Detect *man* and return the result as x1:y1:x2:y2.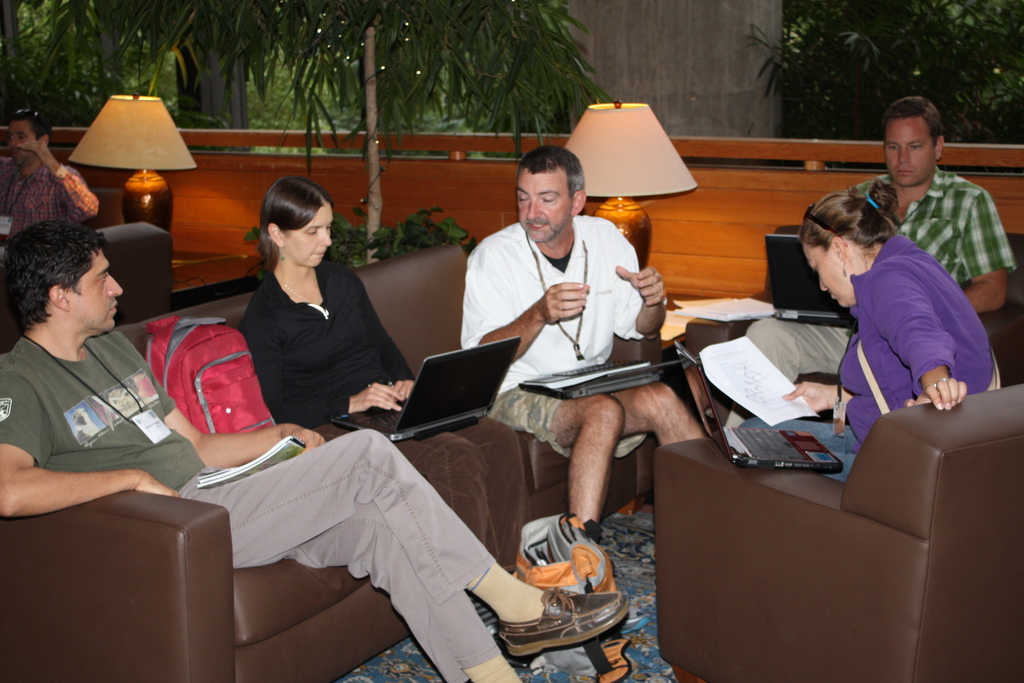
0:218:630:682.
